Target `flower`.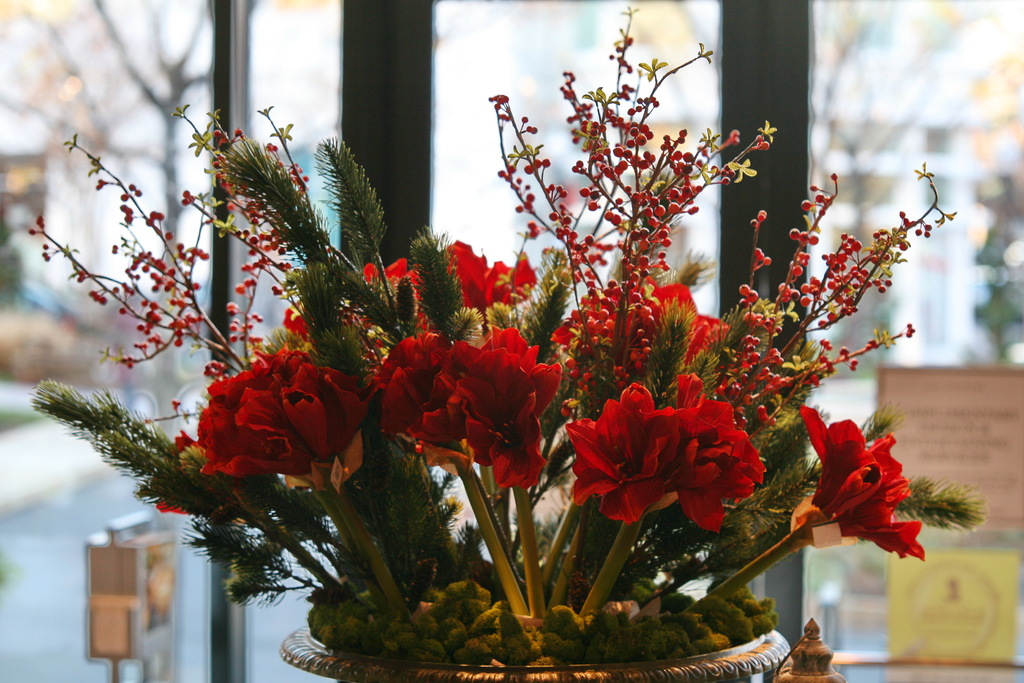
Target region: rect(369, 325, 483, 479).
